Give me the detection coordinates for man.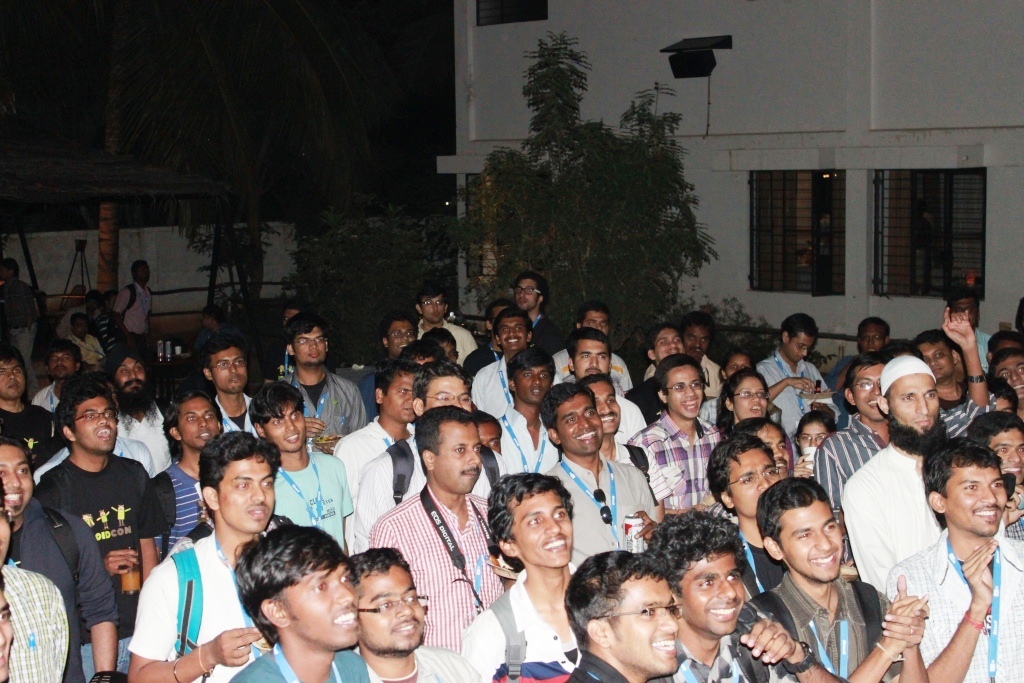
x1=884, y1=440, x2=1023, y2=682.
